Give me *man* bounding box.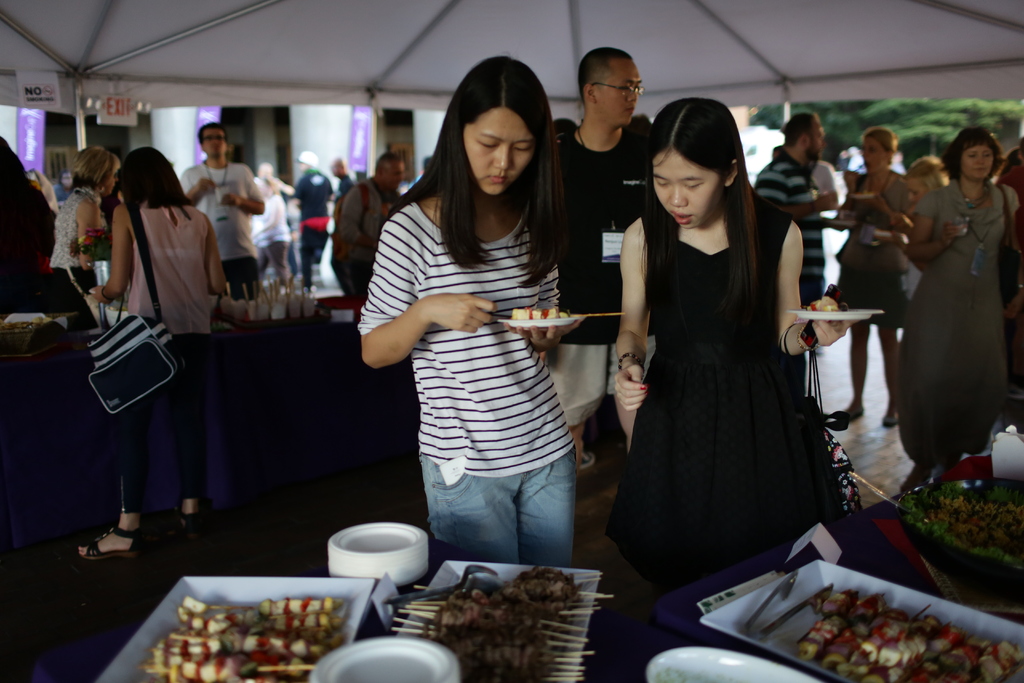
<box>752,114,843,306</box>.
